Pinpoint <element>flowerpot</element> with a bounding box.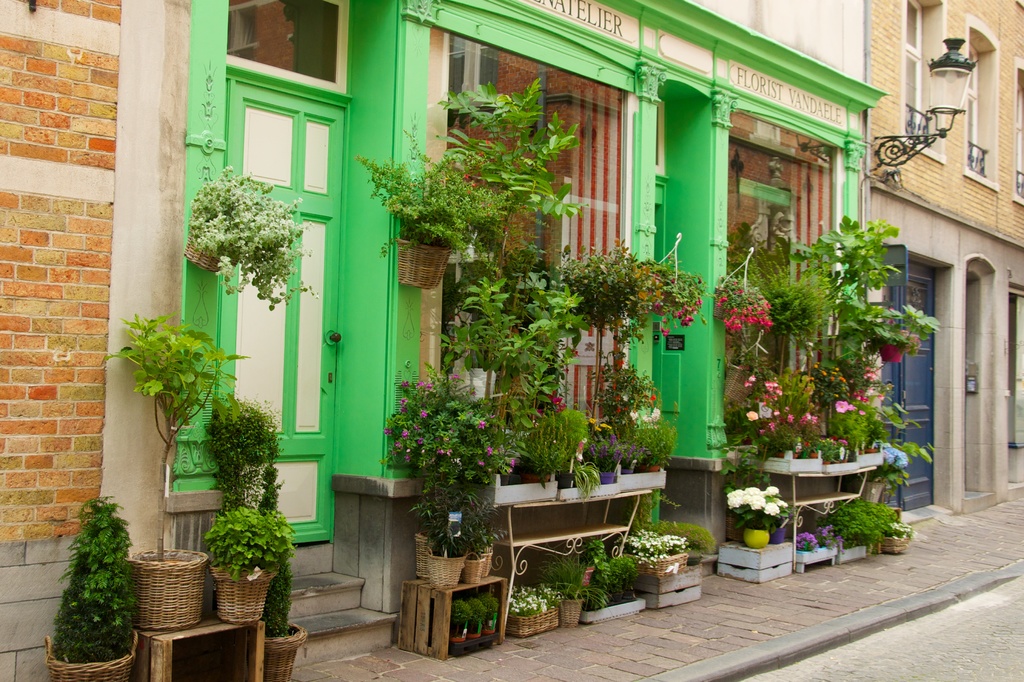
bbox=[123, 543, 209, 635].
